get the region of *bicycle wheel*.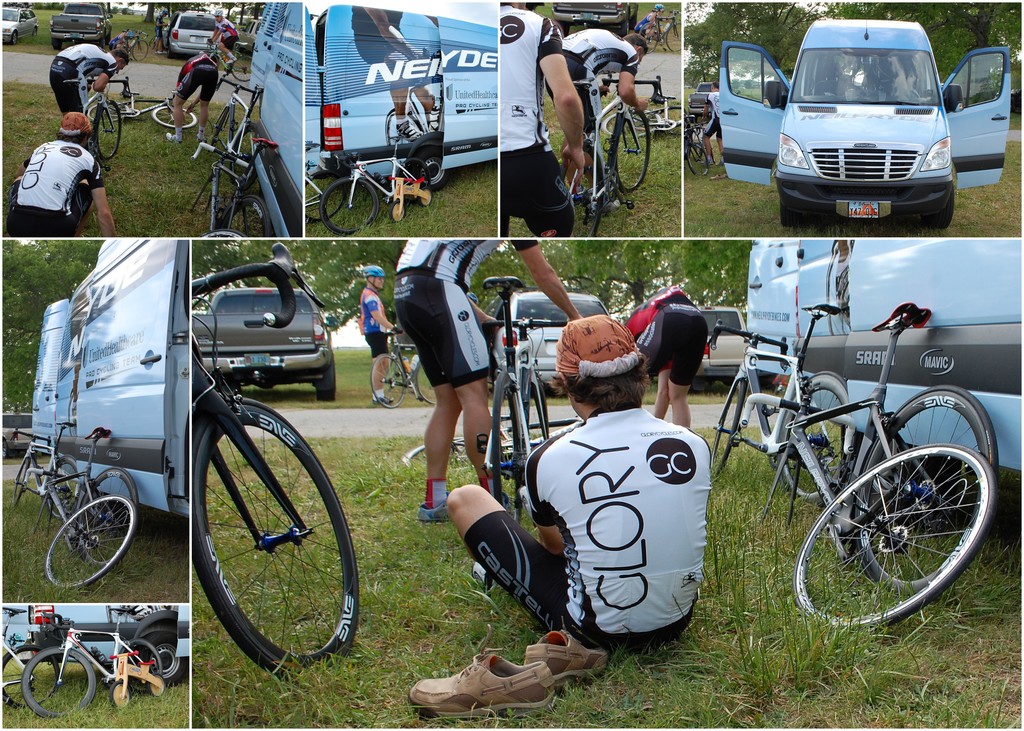
box=[40, 452, 79, 520].
